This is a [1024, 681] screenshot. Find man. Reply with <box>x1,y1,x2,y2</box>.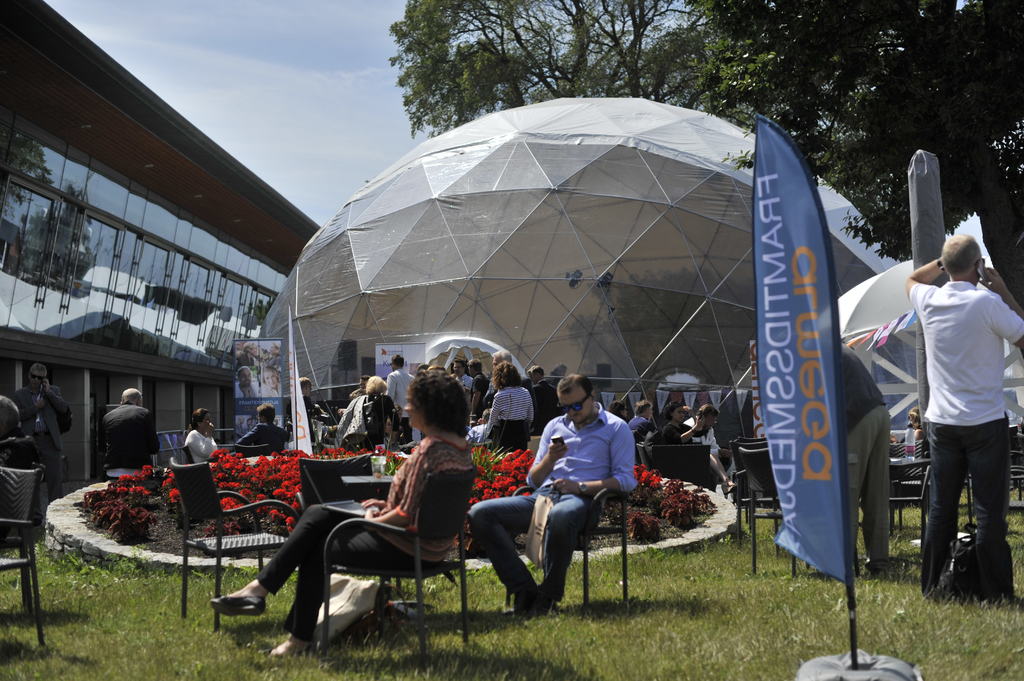
<box>383,352,416,453</box>.
